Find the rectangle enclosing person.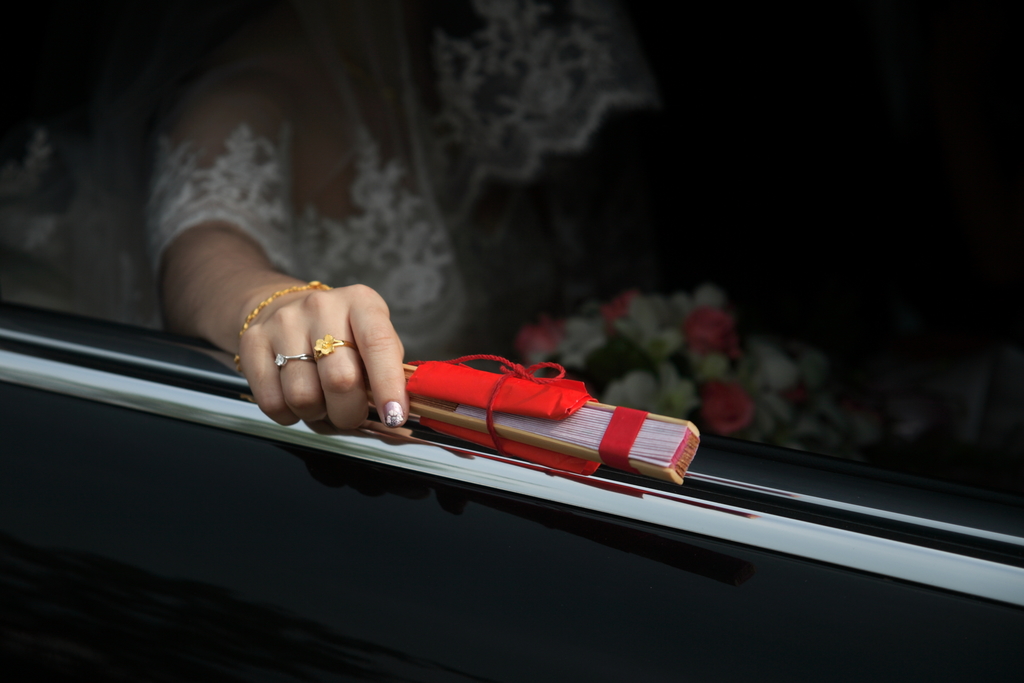
[133,74,741,602].
